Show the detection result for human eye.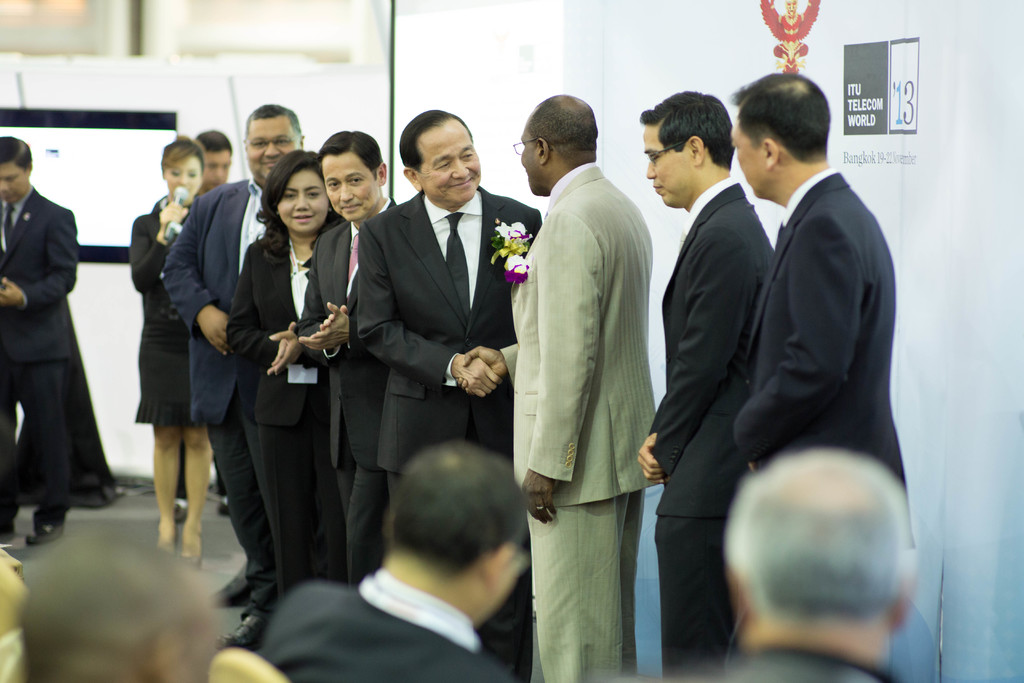
(x1=435, y1=158, x2=452, y2=174).
